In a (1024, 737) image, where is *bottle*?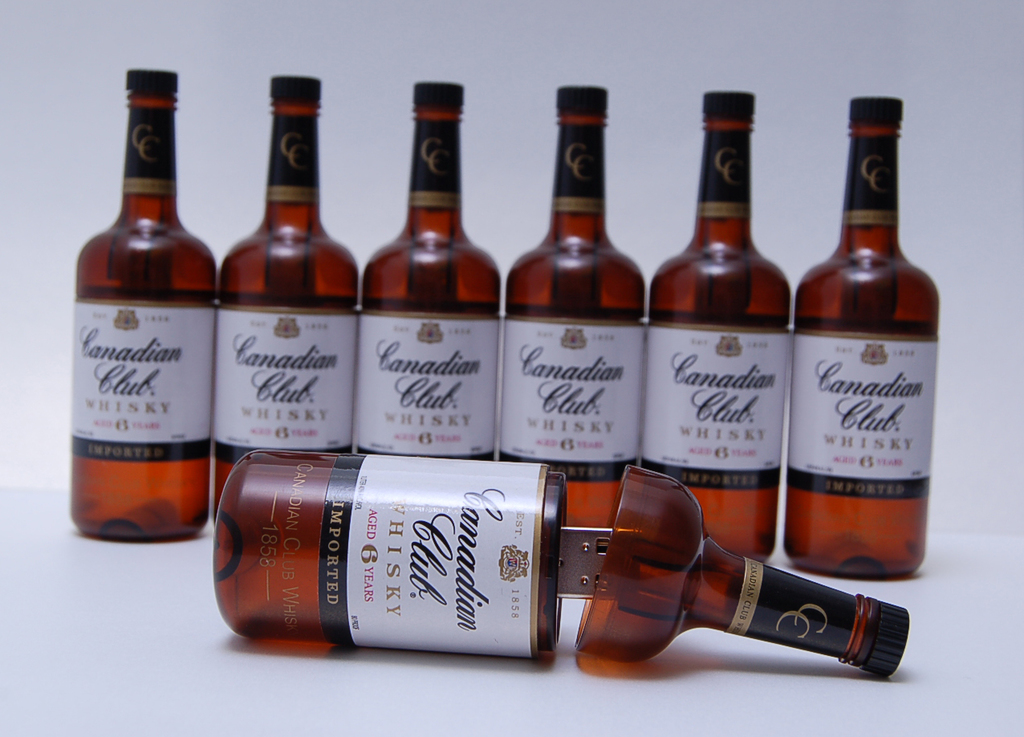
detection(202, 76, 368, 526).
